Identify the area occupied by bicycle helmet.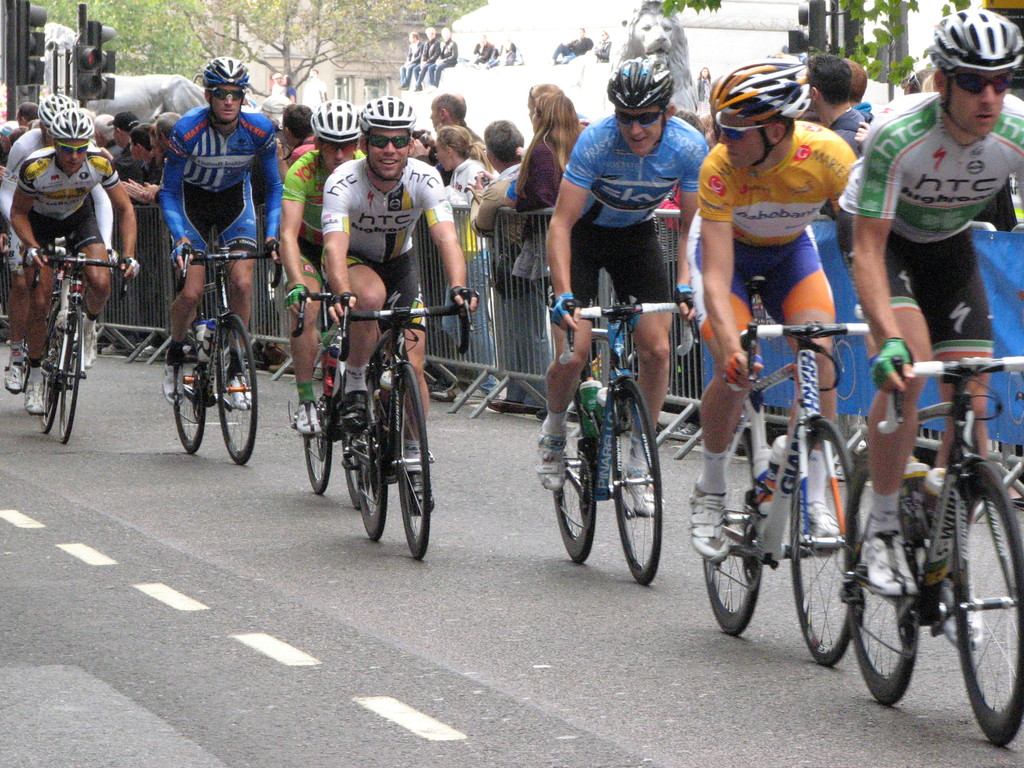
Area: 39, 89, 70, 126.
